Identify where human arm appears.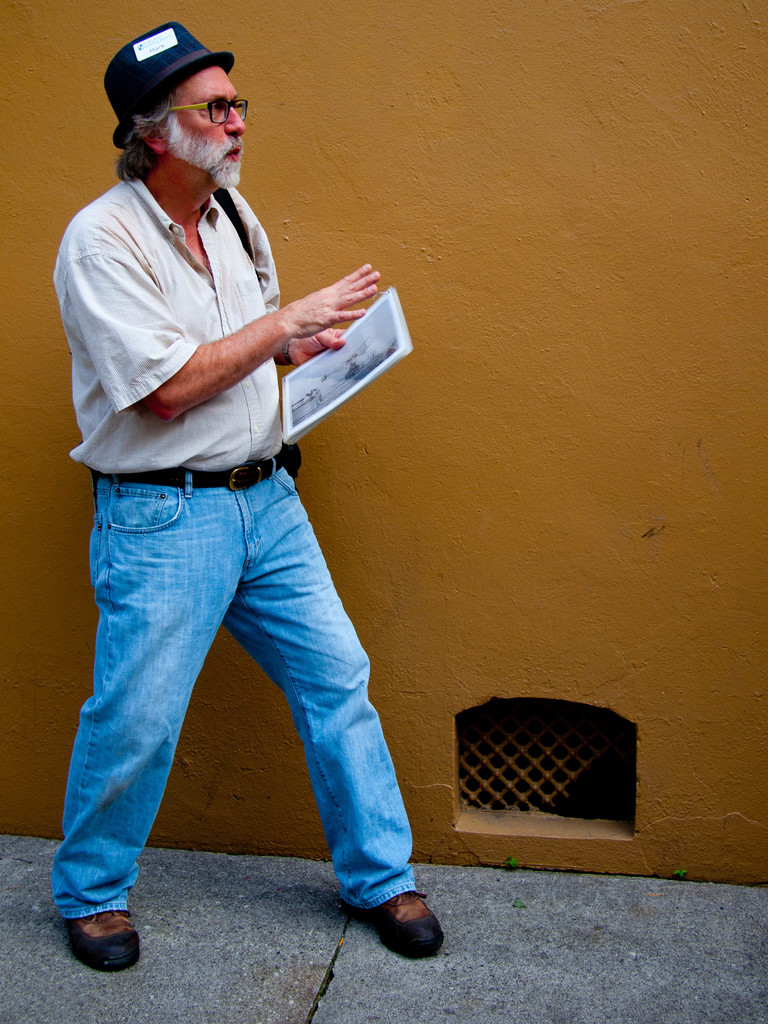
Appears at <box>276,325,353,376</box>.
